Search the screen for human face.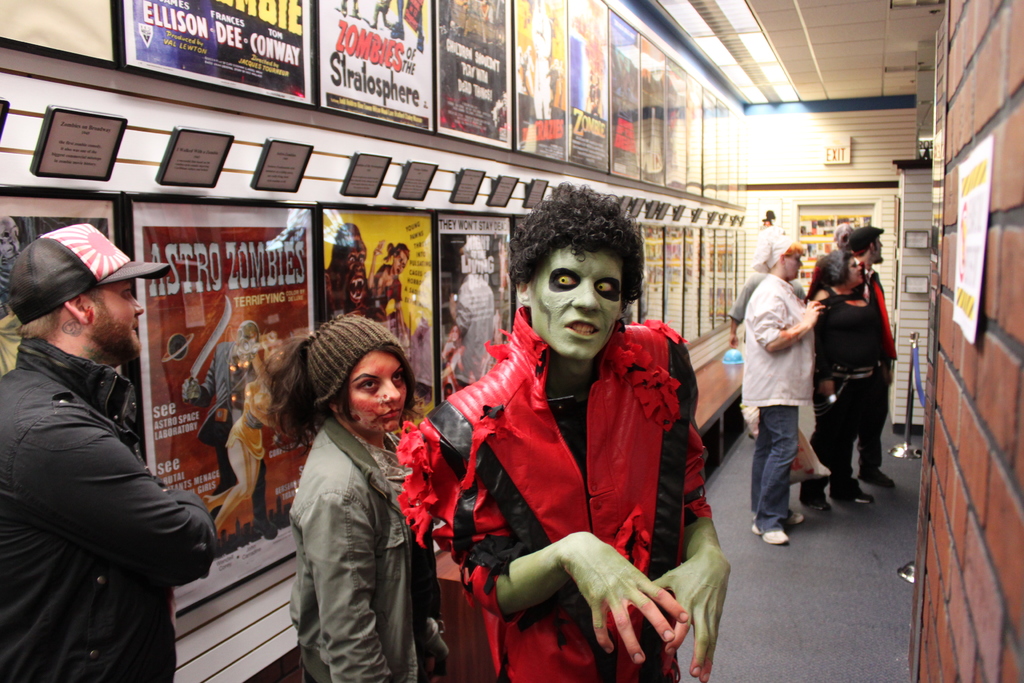
Found at {"x1": 877, "y1": 231, "x2": 881, "y2": 261}.
